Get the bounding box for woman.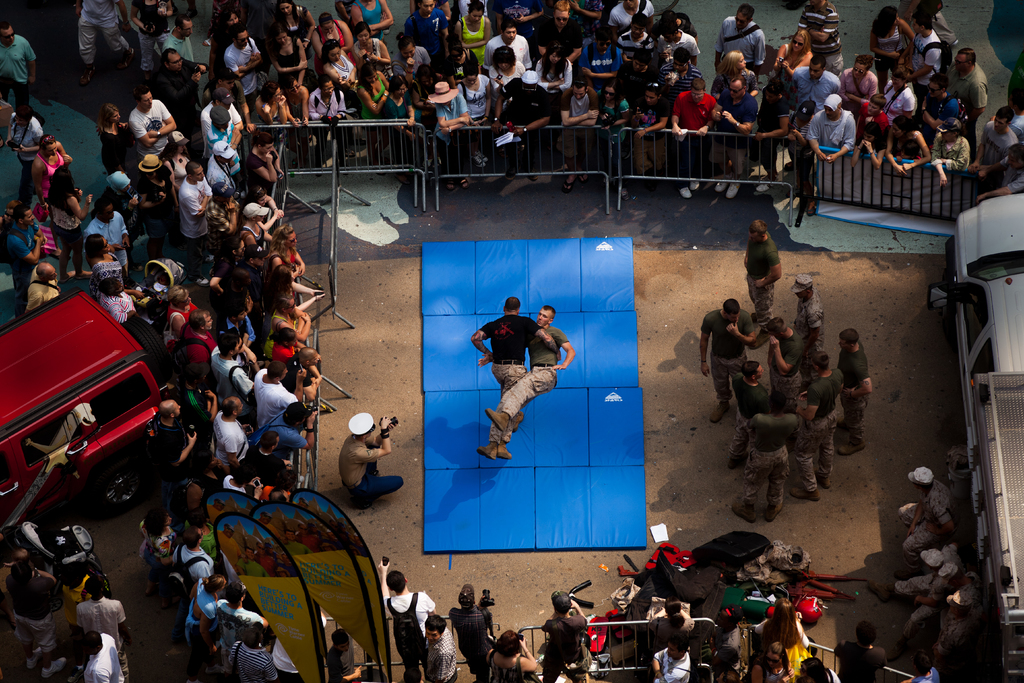
BBox(49, 165, 93, 283).
